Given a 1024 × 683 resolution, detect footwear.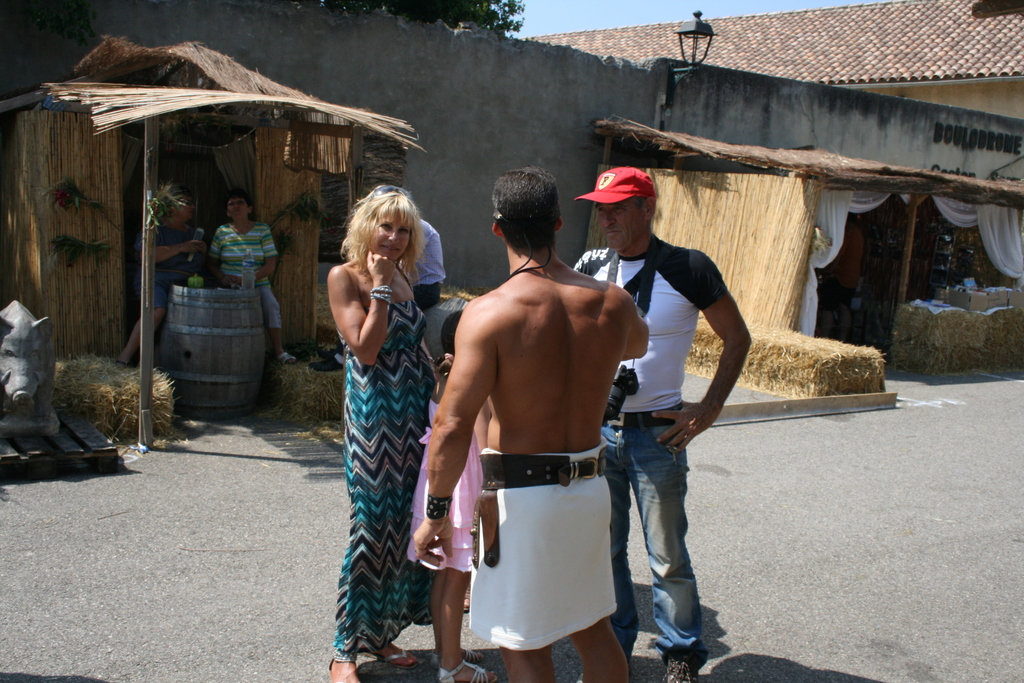
{"left": 659, "top": 639, "right": 703, "bottom": 682}.
